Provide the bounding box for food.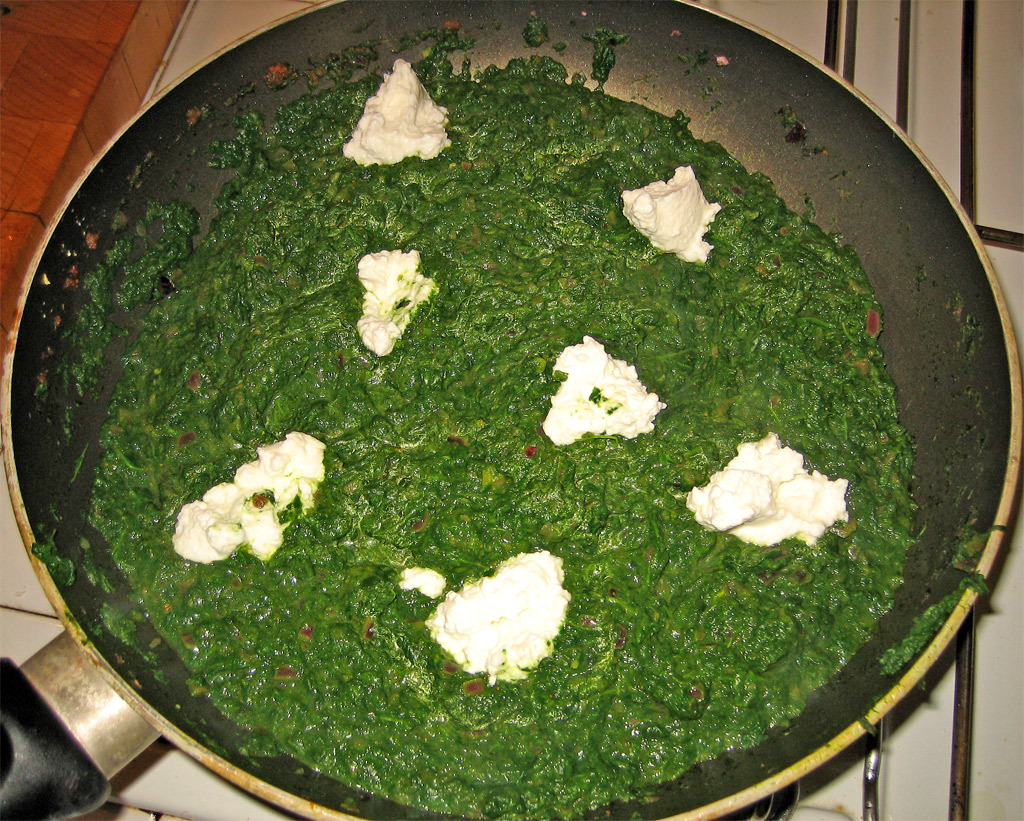
<box>345,231,444,365</box>.
